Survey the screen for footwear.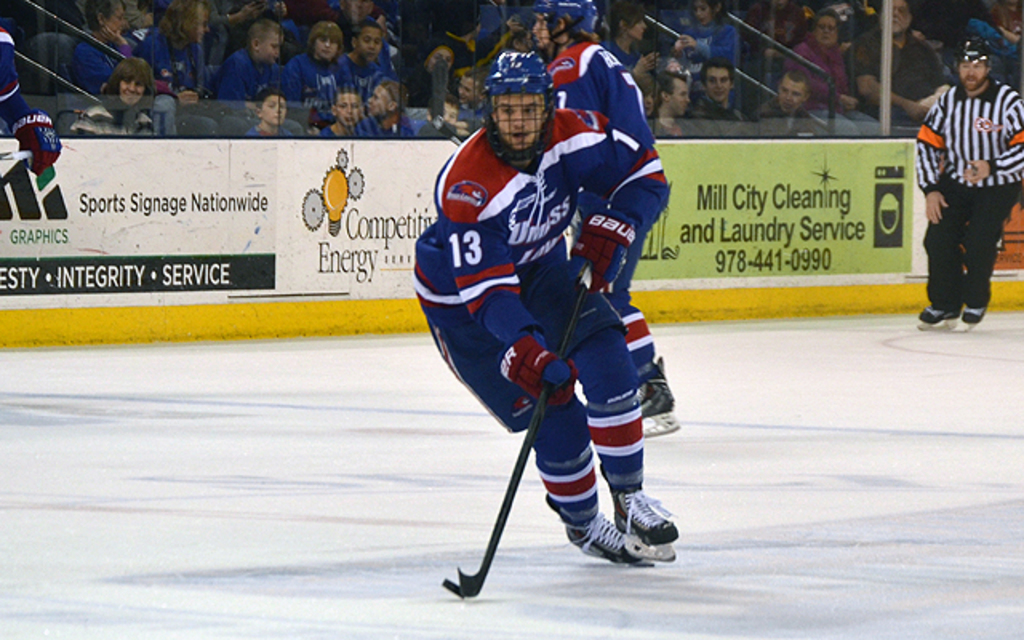
Survey found: pyautogui.locateOnScreen(610, 486, 682, 539).
